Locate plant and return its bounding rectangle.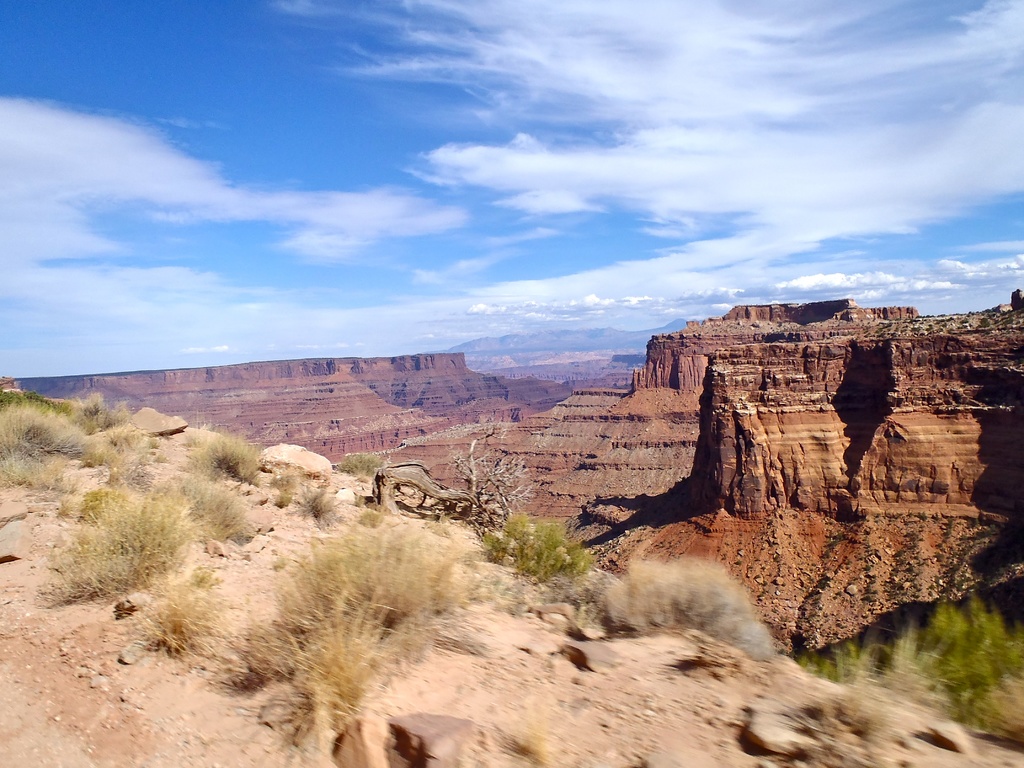
x1=337 y1=447 x2=384 y2=474.
